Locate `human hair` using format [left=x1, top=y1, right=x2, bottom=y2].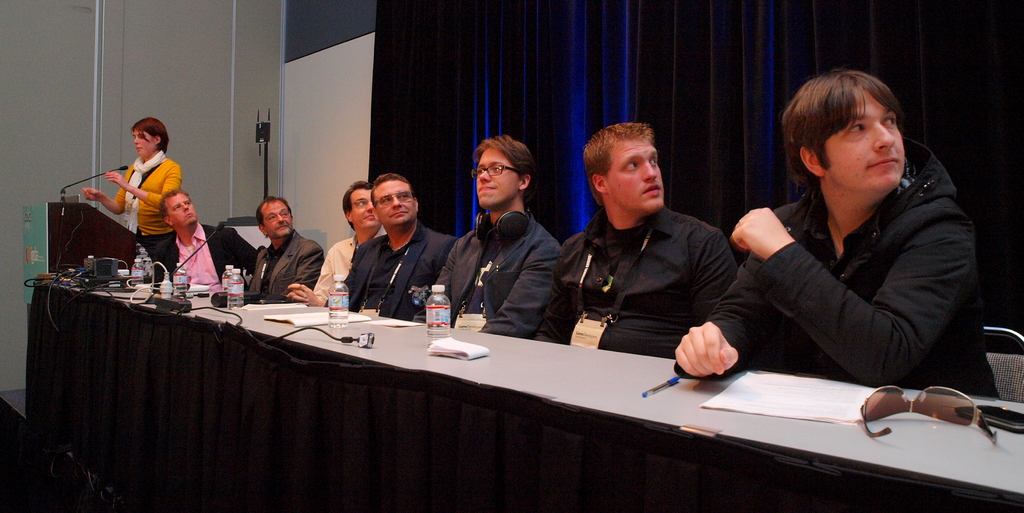
[left=157, top=189, right=191, bottom=231].
